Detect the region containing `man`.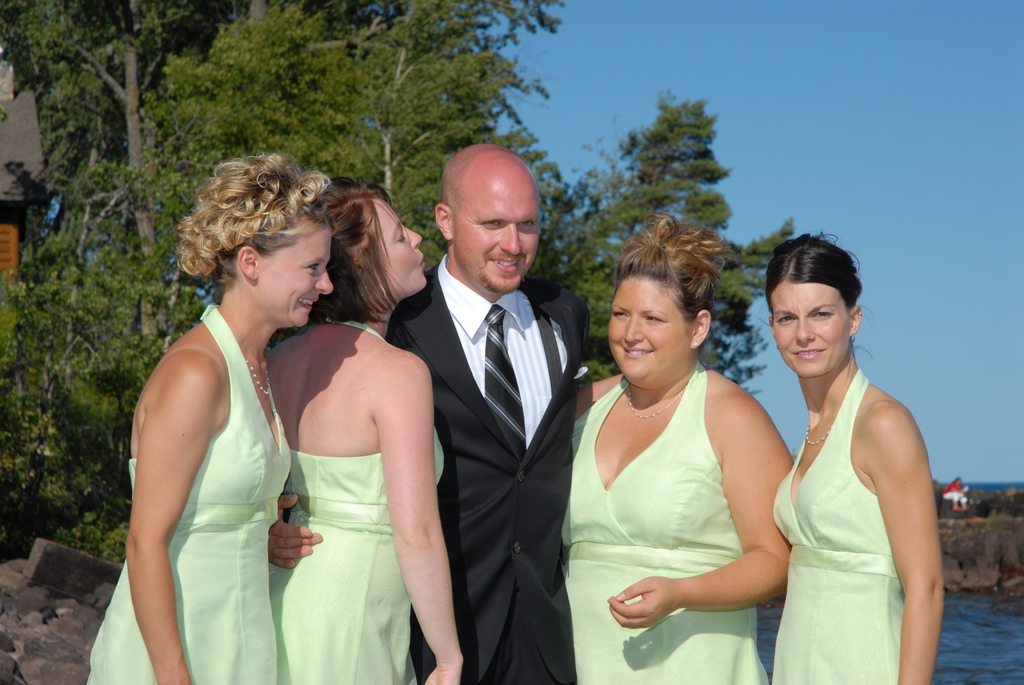
<box>390,139,579,684</box>.
